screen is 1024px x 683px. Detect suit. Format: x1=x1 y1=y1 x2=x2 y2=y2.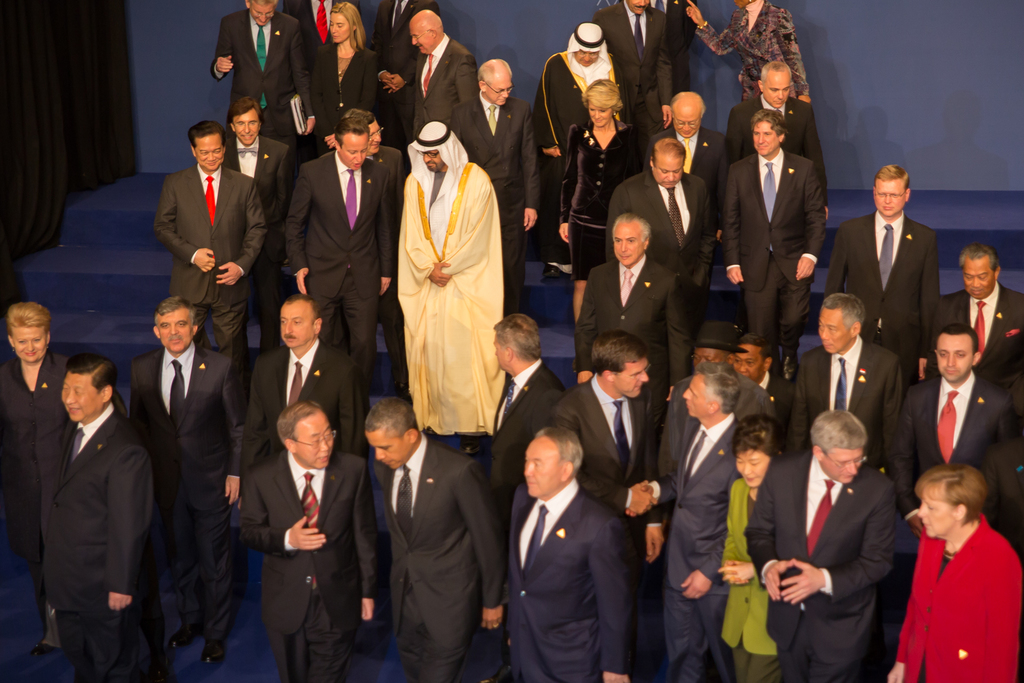
x1=721 y1=150 x2=836 y2=354.
